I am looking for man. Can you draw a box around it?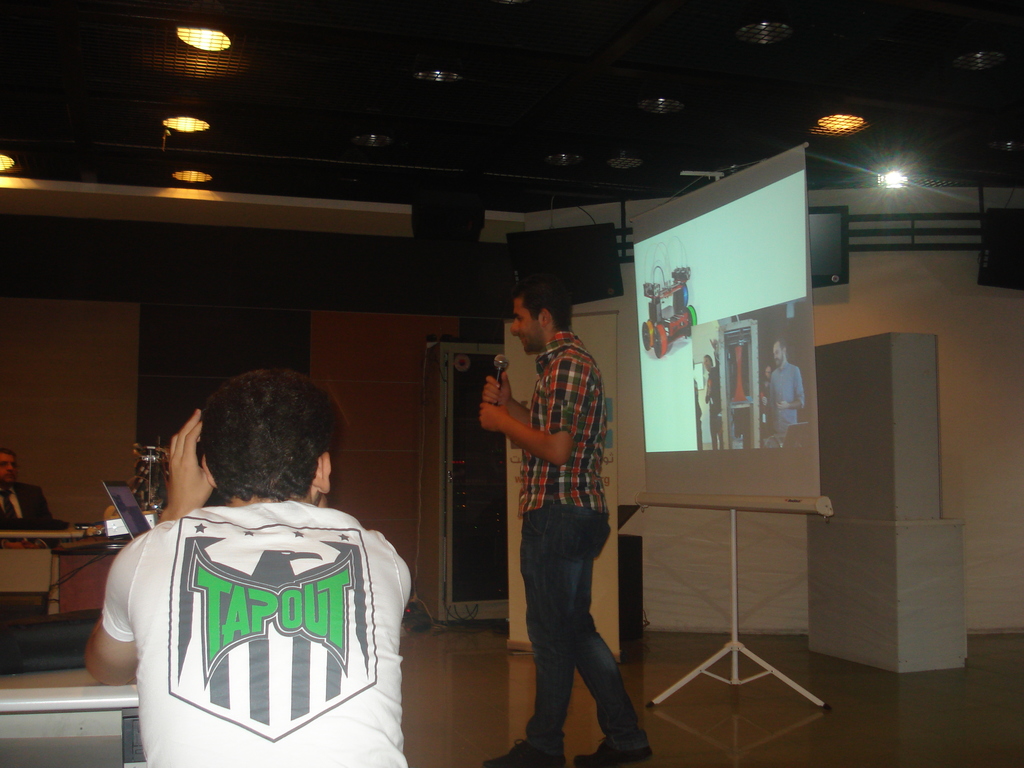
Sure, the bounding box is <region>0, 448, 52, 527</region>.
